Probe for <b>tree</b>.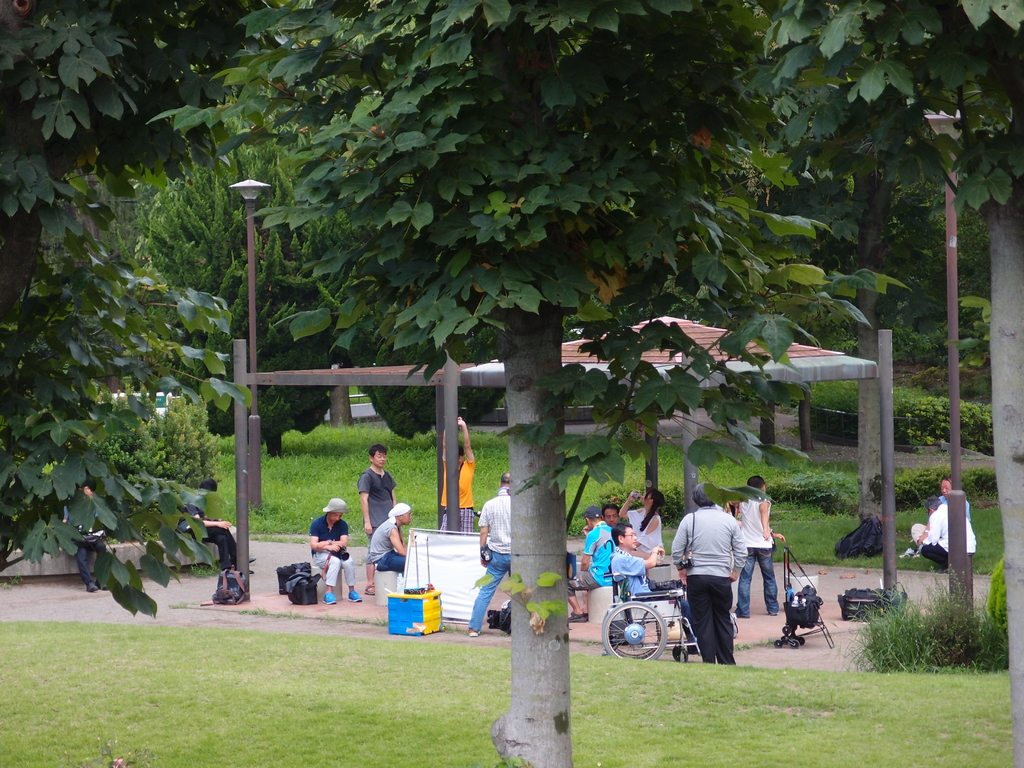
Probe result: rect(742, 0, 1023, 767).
